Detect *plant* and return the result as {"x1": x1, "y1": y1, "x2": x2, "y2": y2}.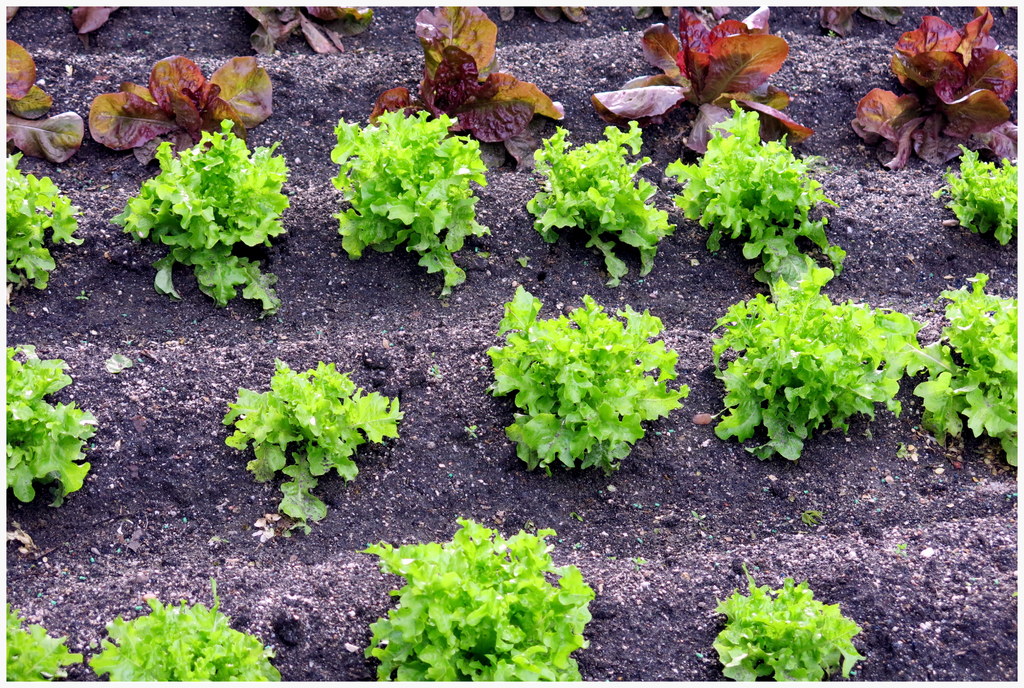
{"x1": 586, "y1": 3, "x2": 815, "y2": 163}.
